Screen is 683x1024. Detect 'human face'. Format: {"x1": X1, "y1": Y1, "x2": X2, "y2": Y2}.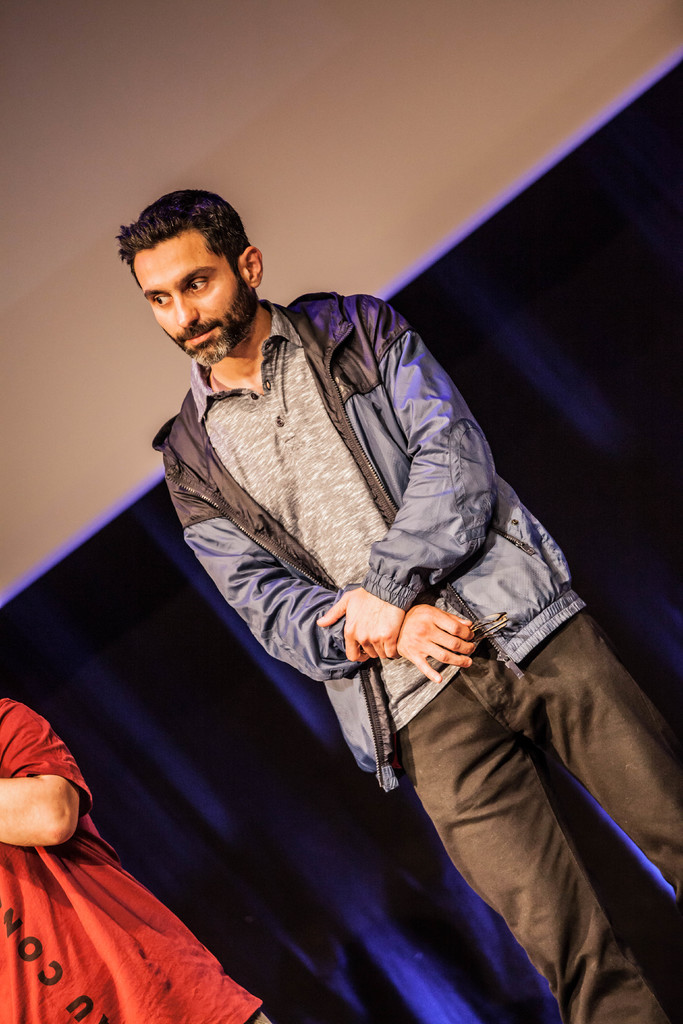
{"x1": 127, "y1": 228, "x2": 253, "y2": 370}.
